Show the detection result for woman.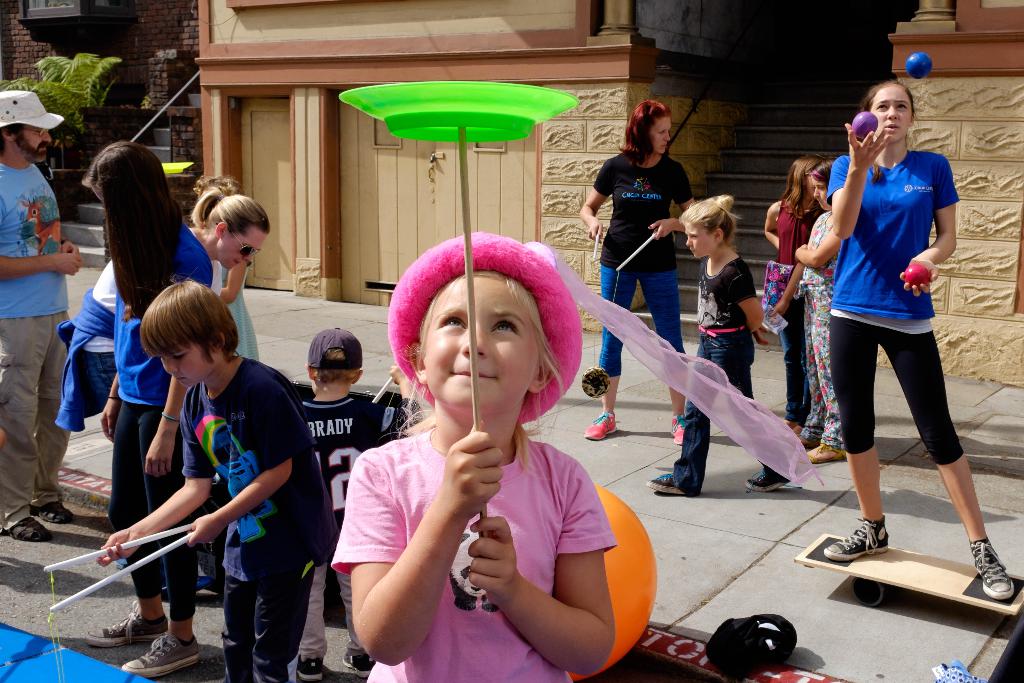
left=572, top=95, right=691, bottom=459.
